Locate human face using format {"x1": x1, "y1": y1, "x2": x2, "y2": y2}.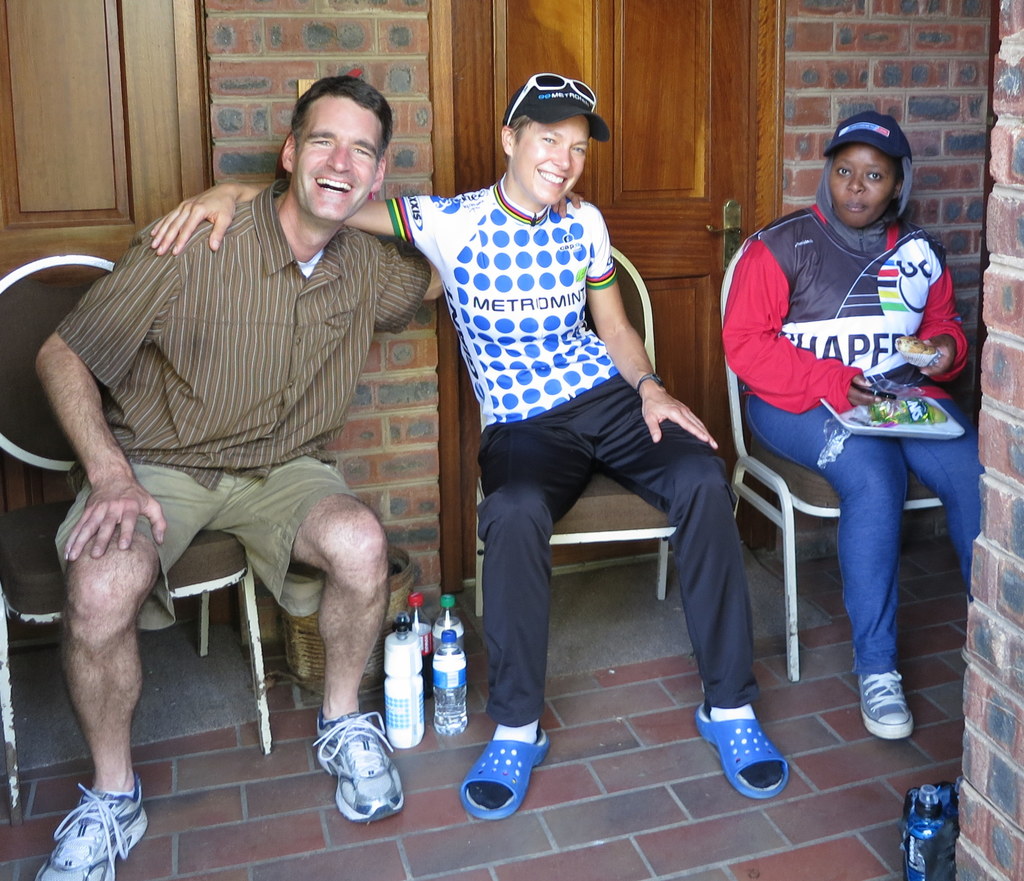
{"x1": 515, "y1": 117, "x2": 588, "y2": 204}.
